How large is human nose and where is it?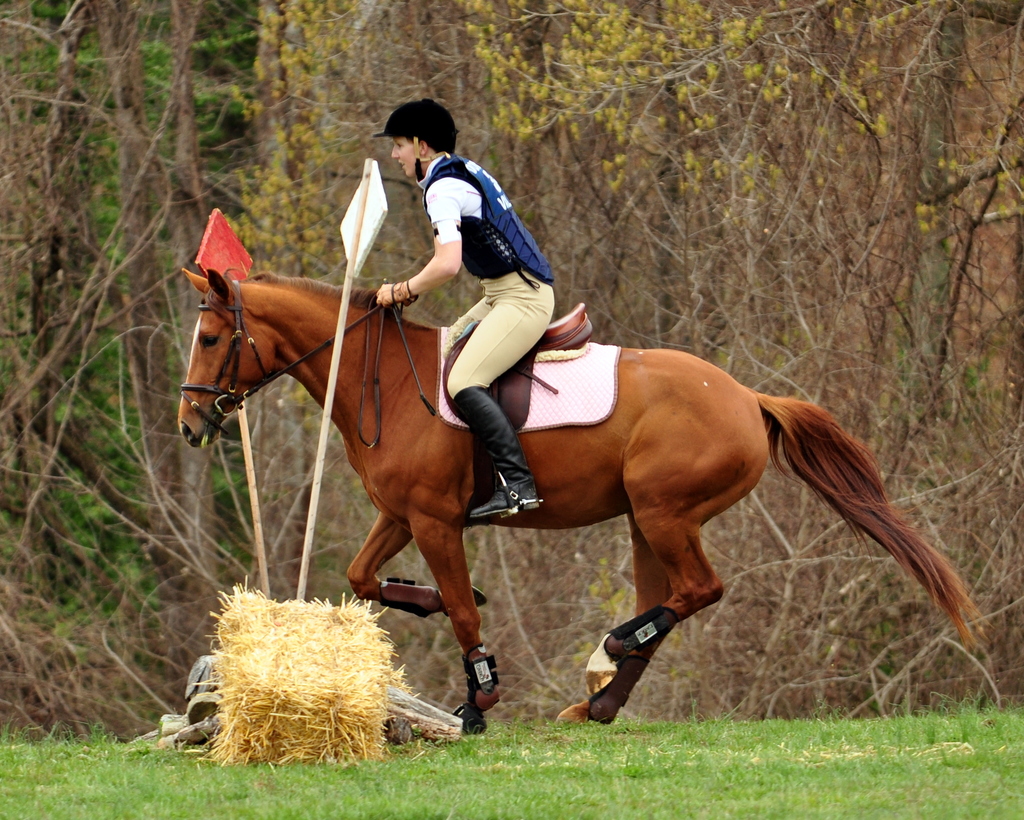
Bounding box: bbox=(393, 142, 397, 158).
